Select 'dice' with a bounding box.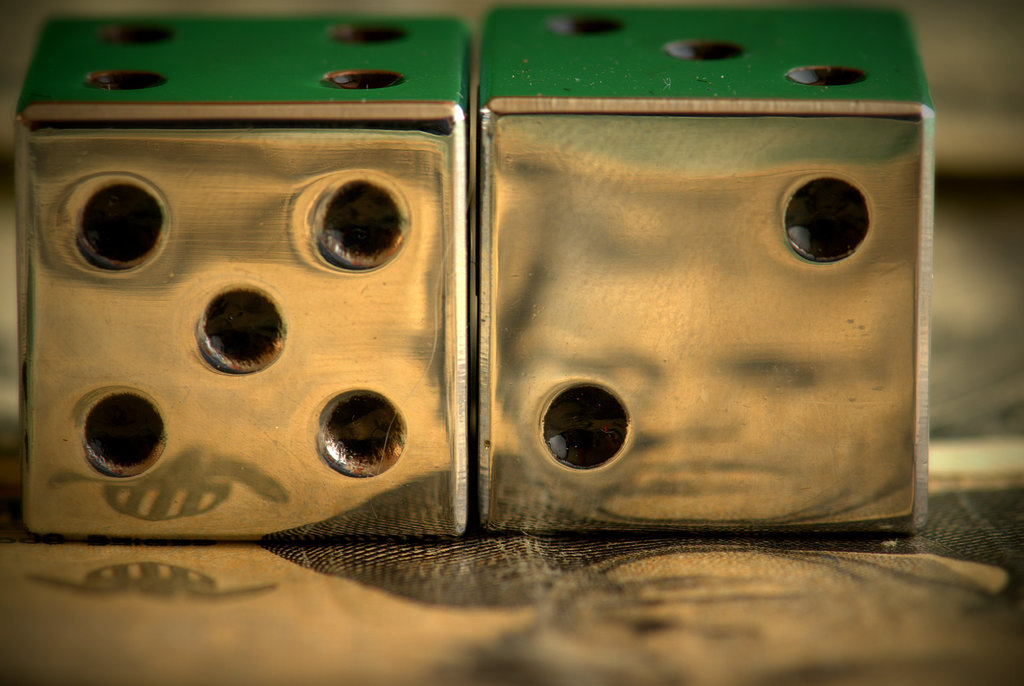
11, 15, 471, 535.
